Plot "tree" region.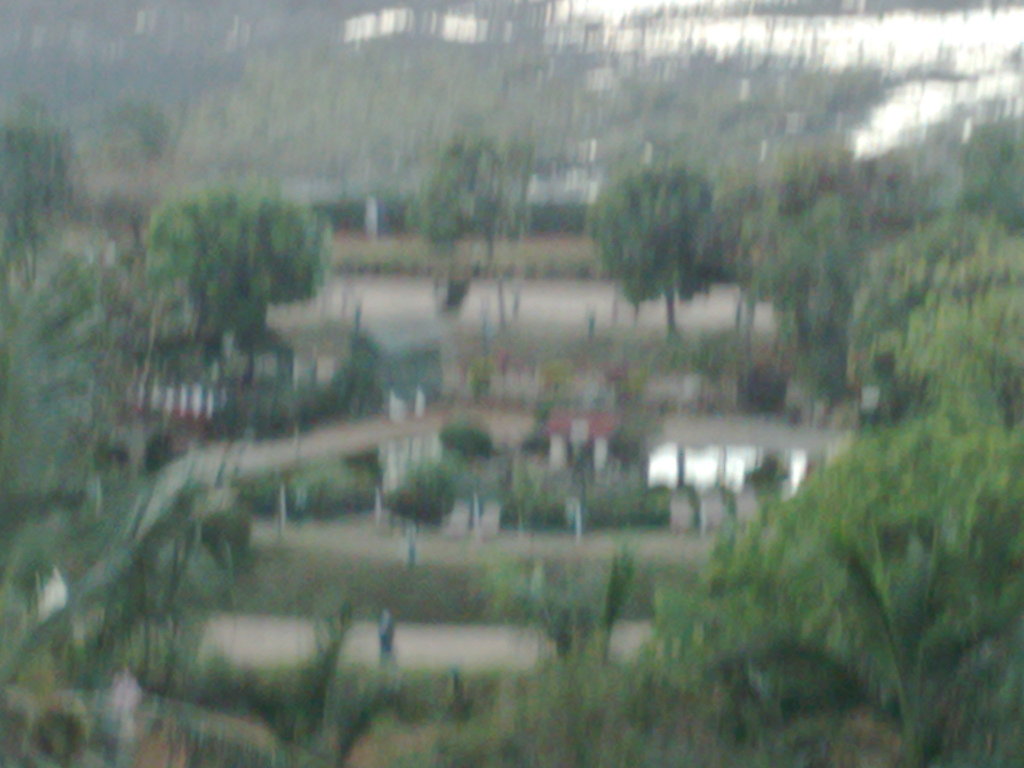
Plotted at select_region(412, 121, 544, 342).
